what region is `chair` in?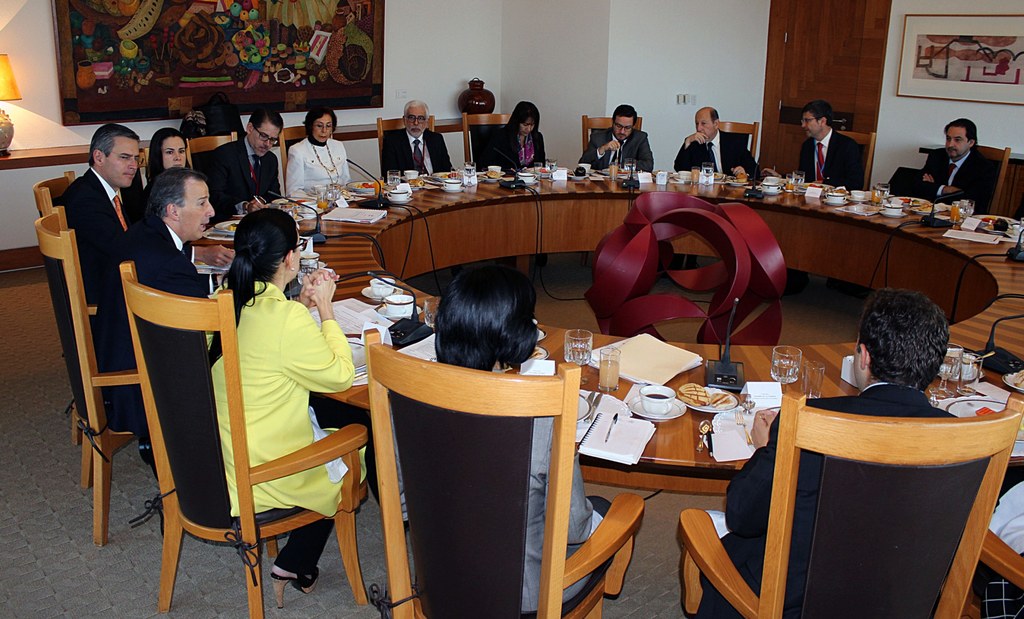
[x1=29, y1=202, x2=156, y2=549].
